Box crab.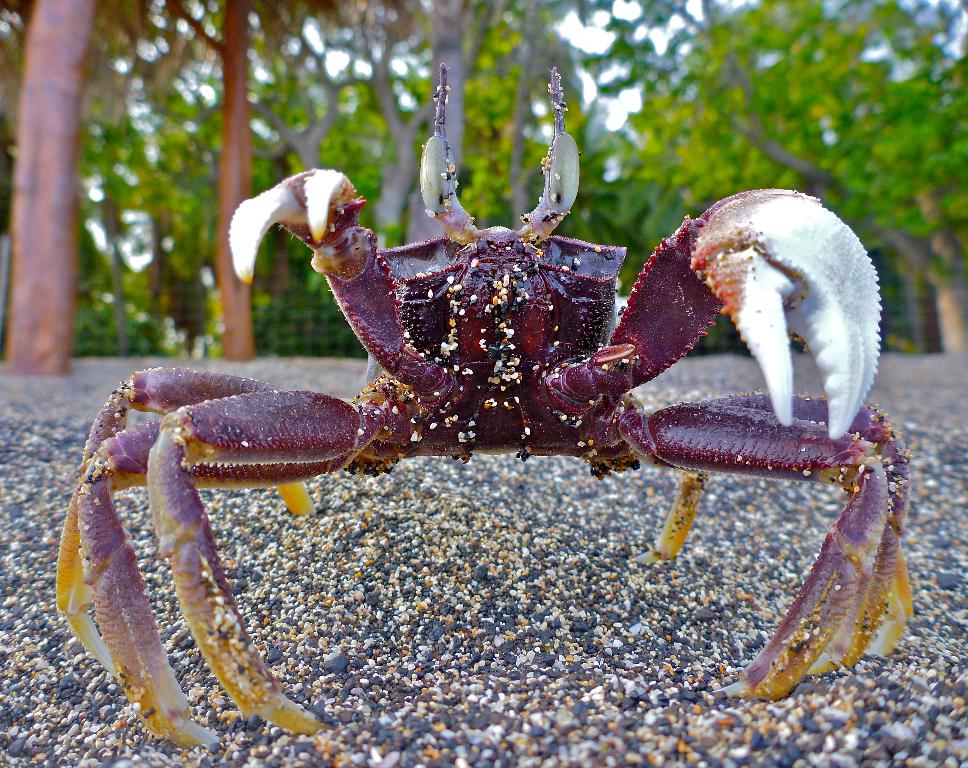
bbox=[52, 62, 917, 750].
